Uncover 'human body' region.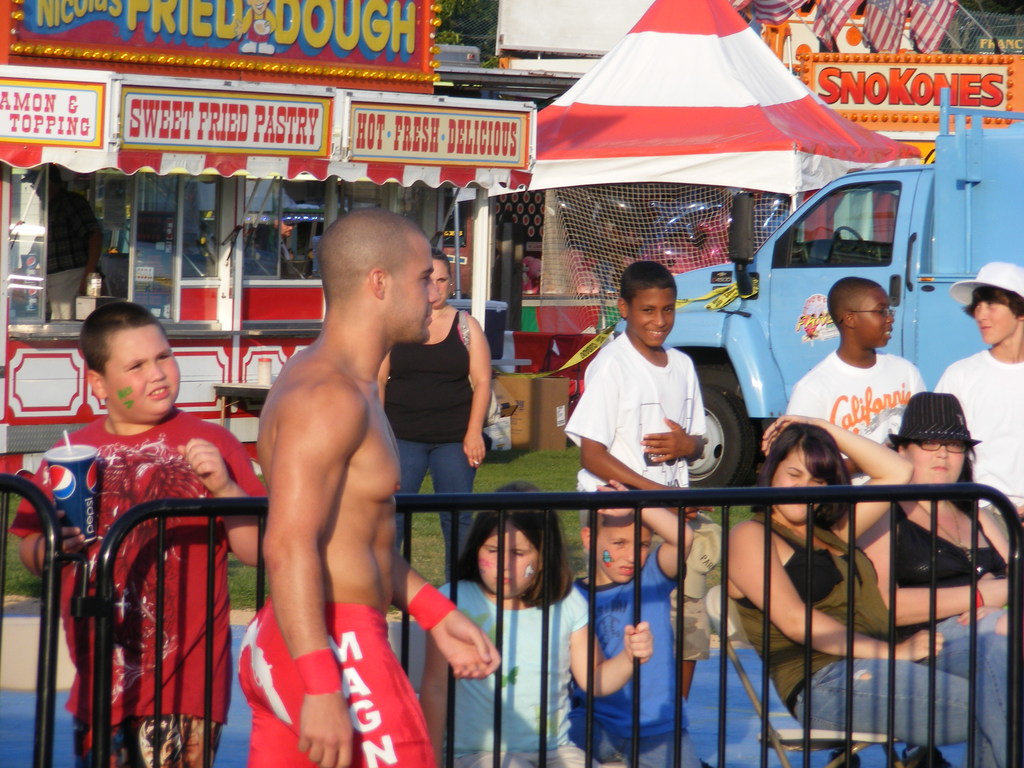
Uncovered: 785:278:918:449.
